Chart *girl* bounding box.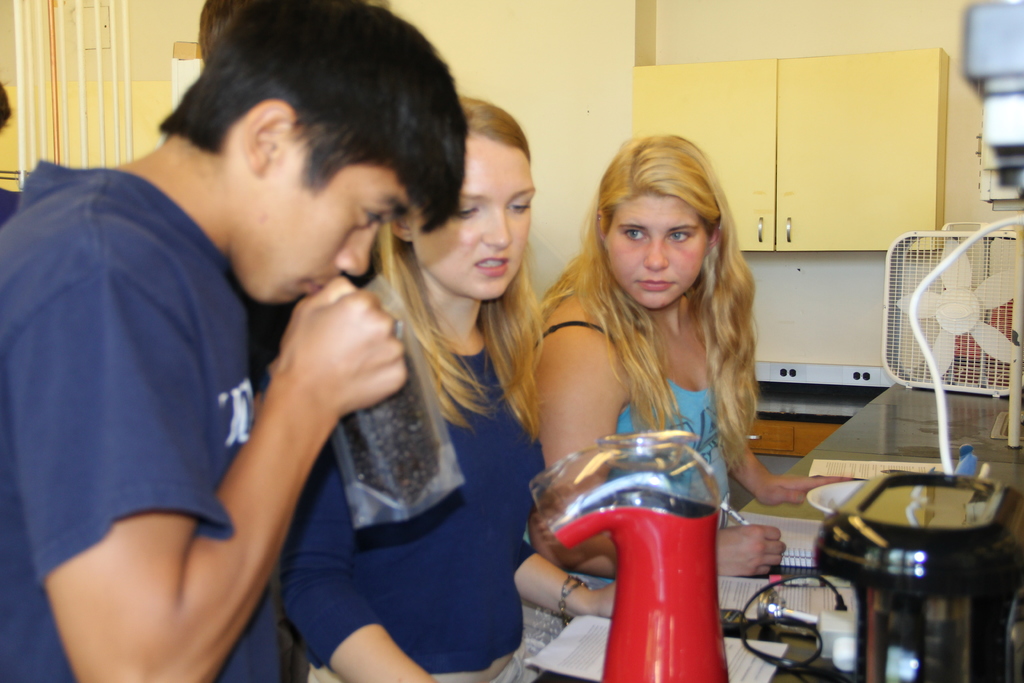
Charted: rect(278, 90, 617, 682).
